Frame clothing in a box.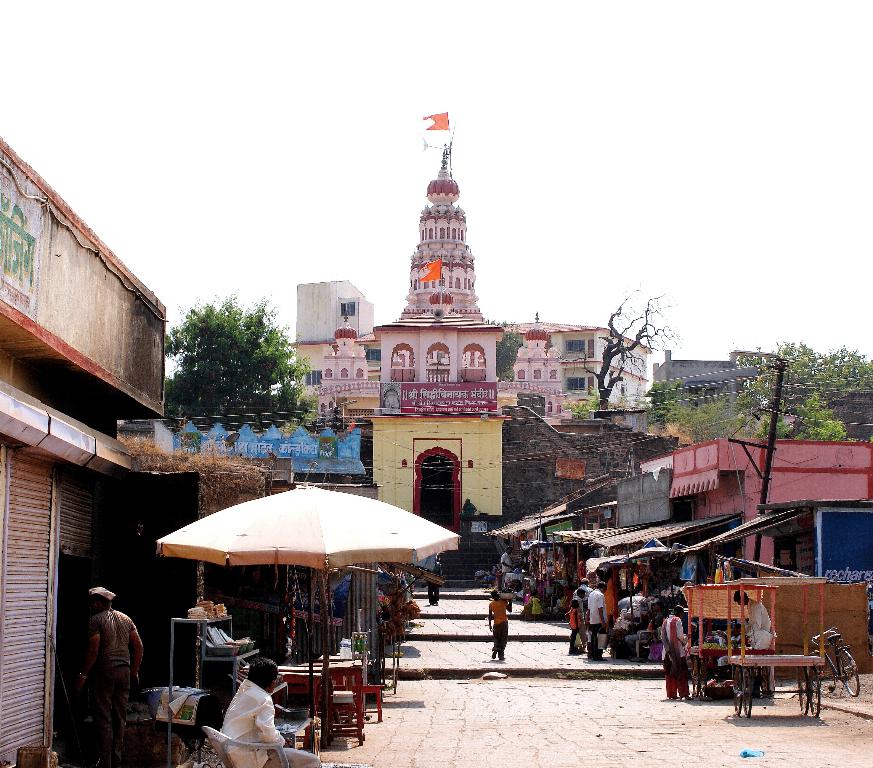
rect(503, 552, 510, 586).
